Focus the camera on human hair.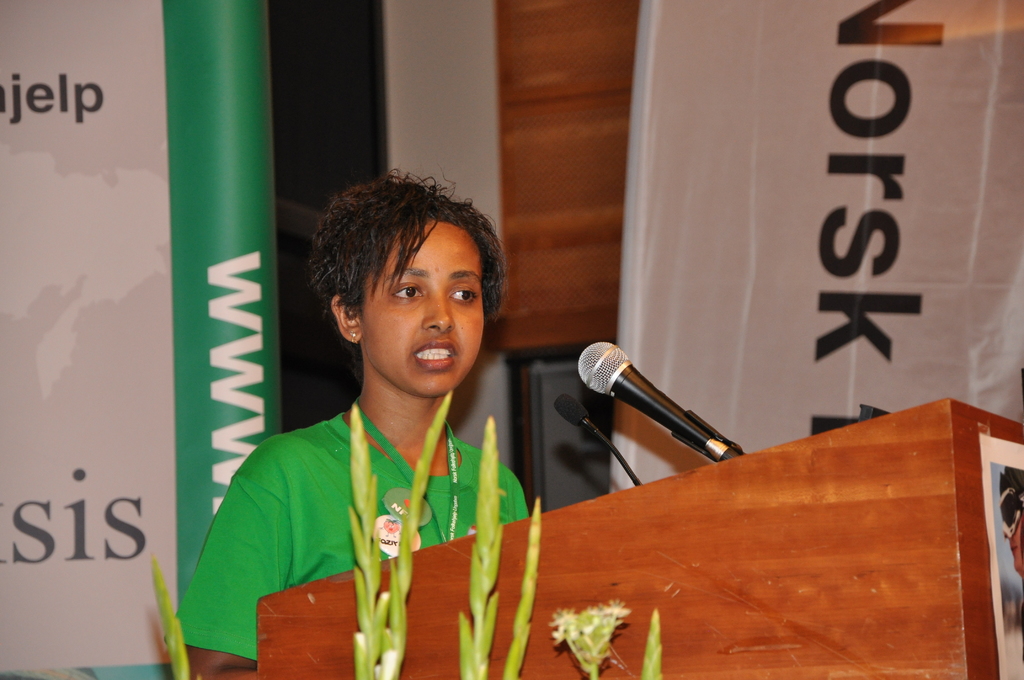
Focus region: bbox=[328, 171, 518, 380].
